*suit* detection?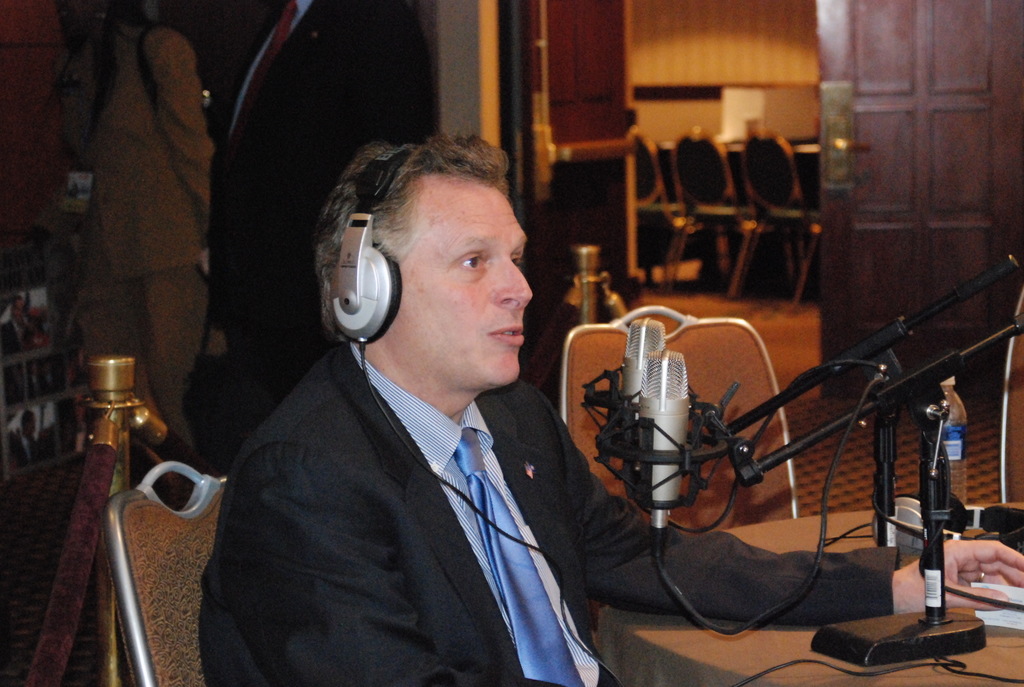
<region>211, 0, 439, 374</region>
